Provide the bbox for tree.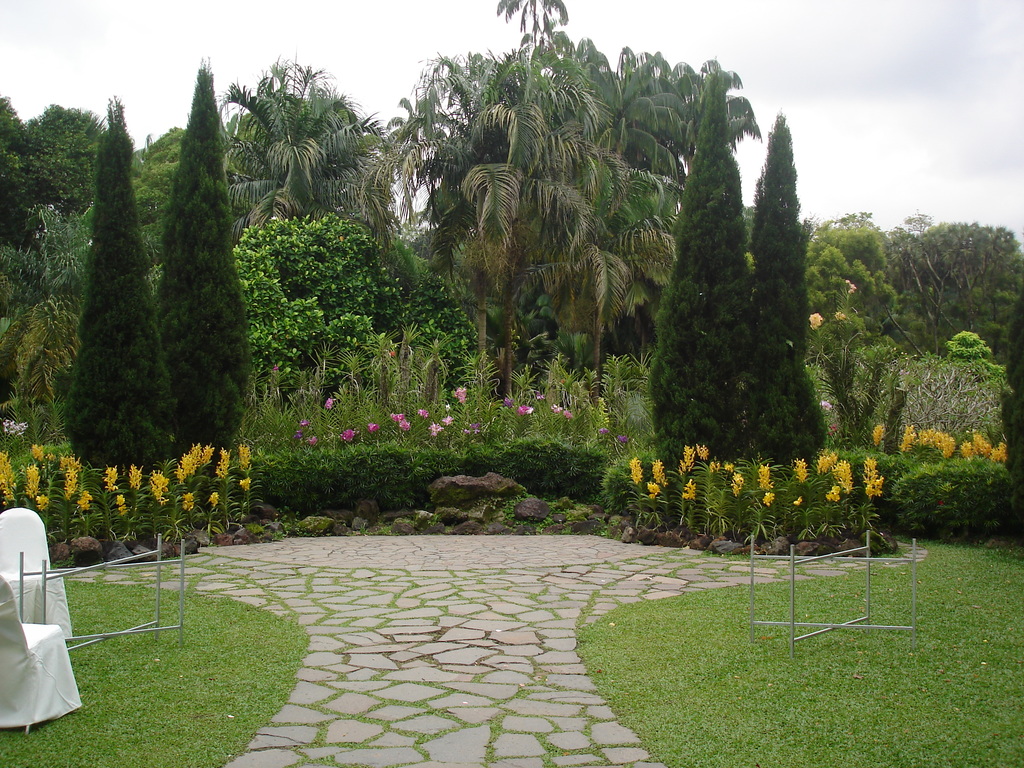
<region>652, 56, 756, 466</region>.
